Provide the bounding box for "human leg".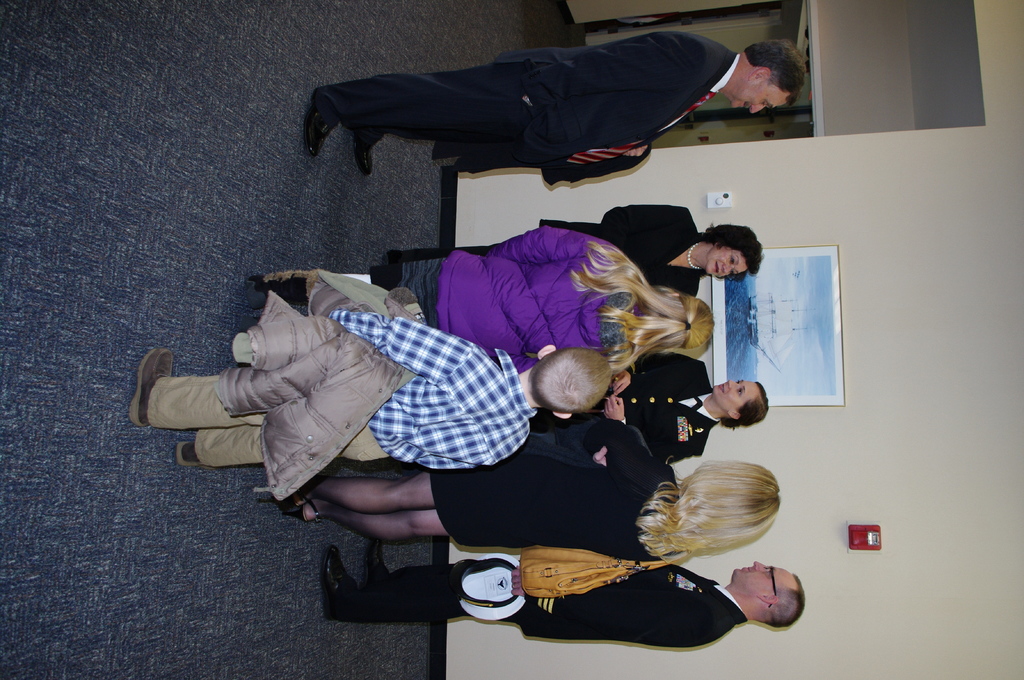
box(129, 349, 268, 430).
